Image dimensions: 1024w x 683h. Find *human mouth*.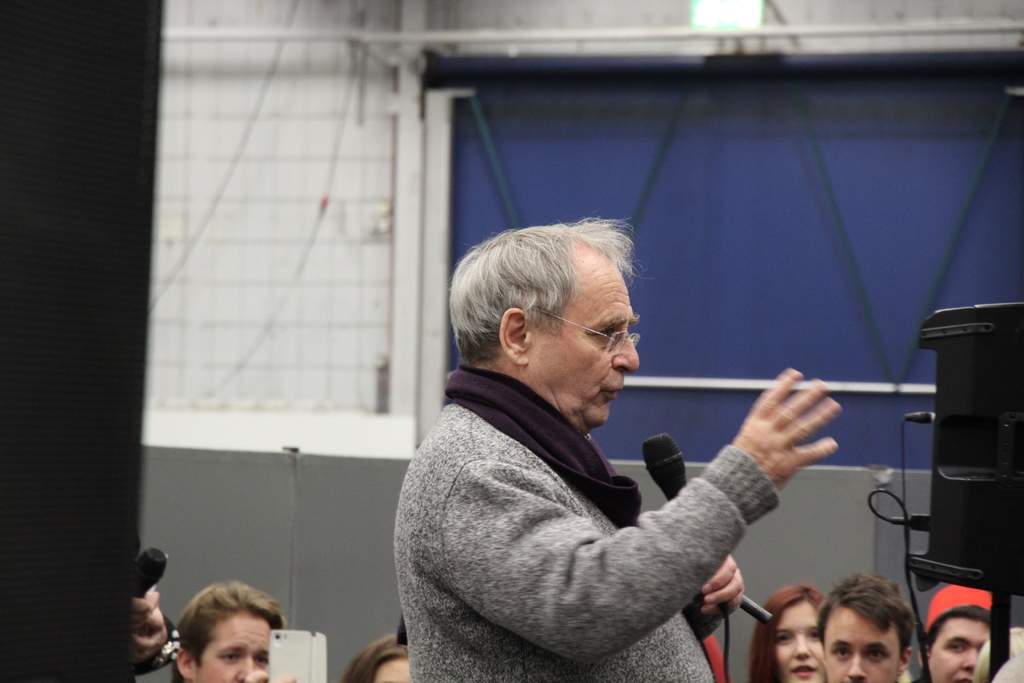
pyautogui.locateOnScreen(604, 388, 625, 400).
